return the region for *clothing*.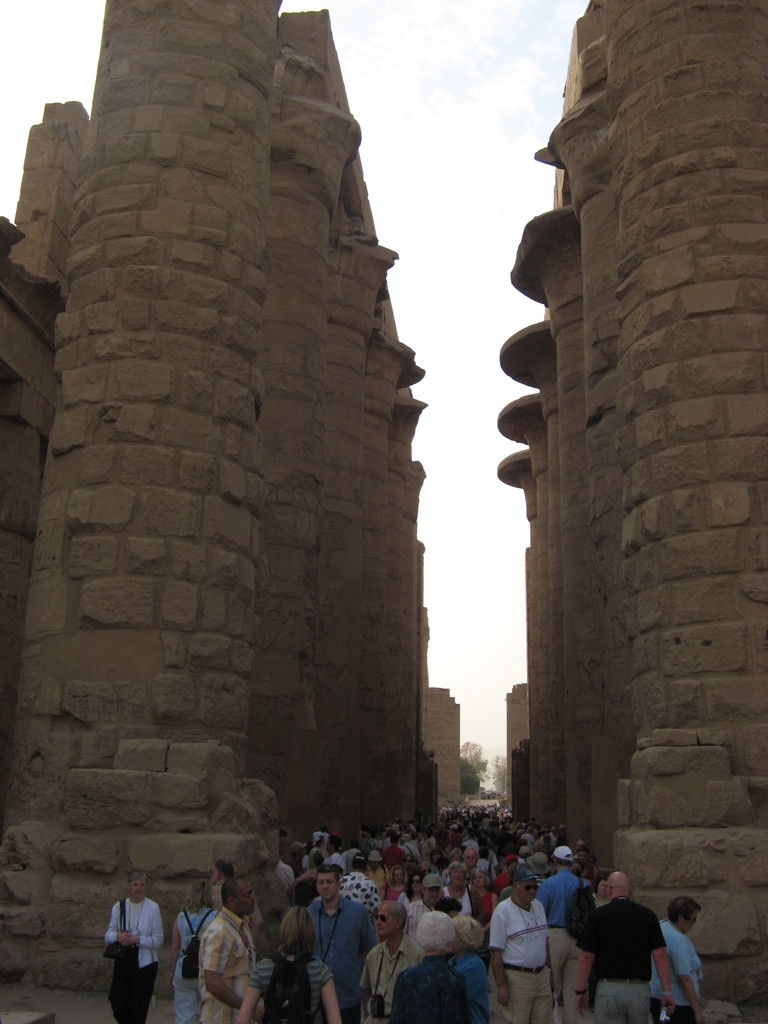
x1=486 y1=897 x2=553 y2=1023.
